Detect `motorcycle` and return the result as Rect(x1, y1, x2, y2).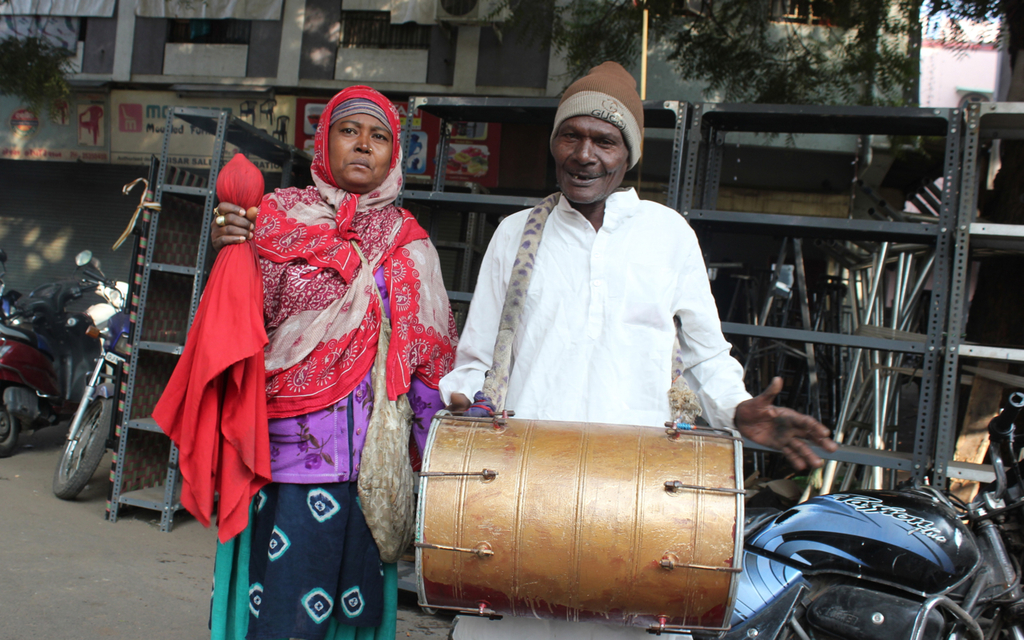
Rect(730, 446, 1003, 639).
